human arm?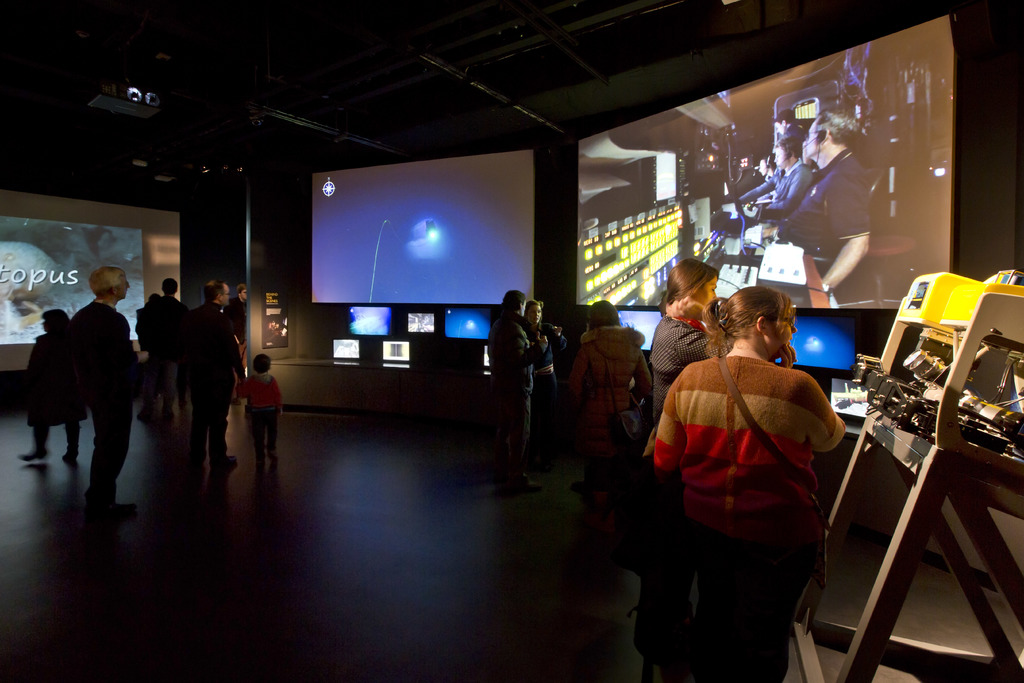
(left=803, top=374, right=842, bottom=449)
